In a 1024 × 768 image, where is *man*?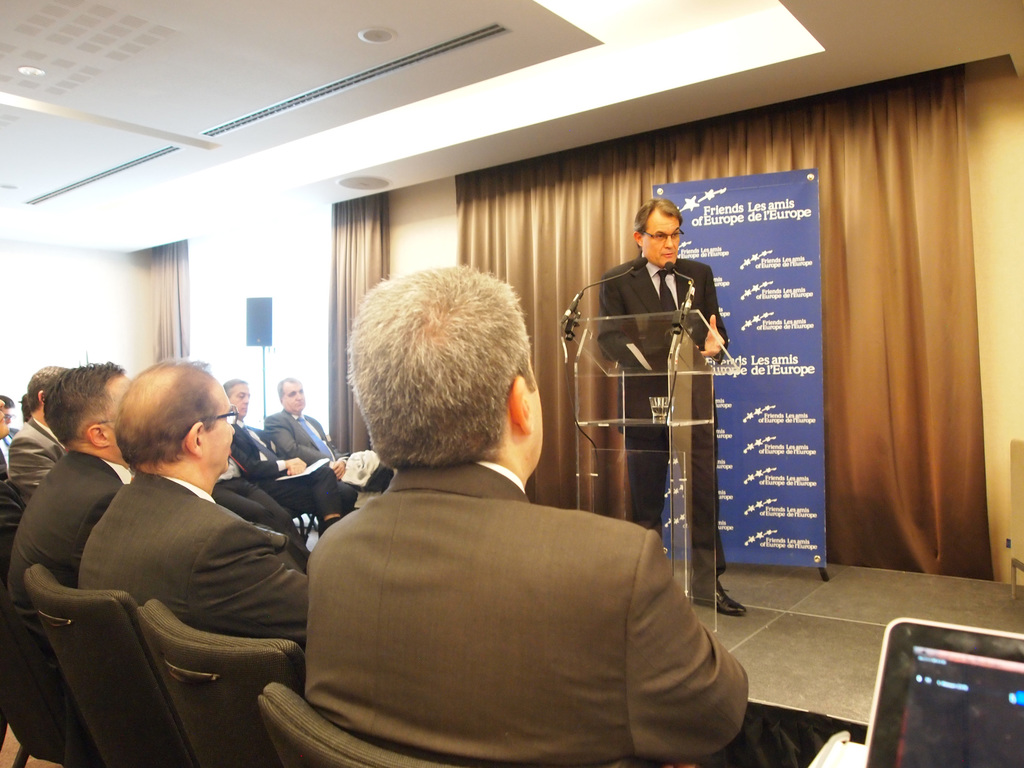
bbox(5, 356, 73, 504).
